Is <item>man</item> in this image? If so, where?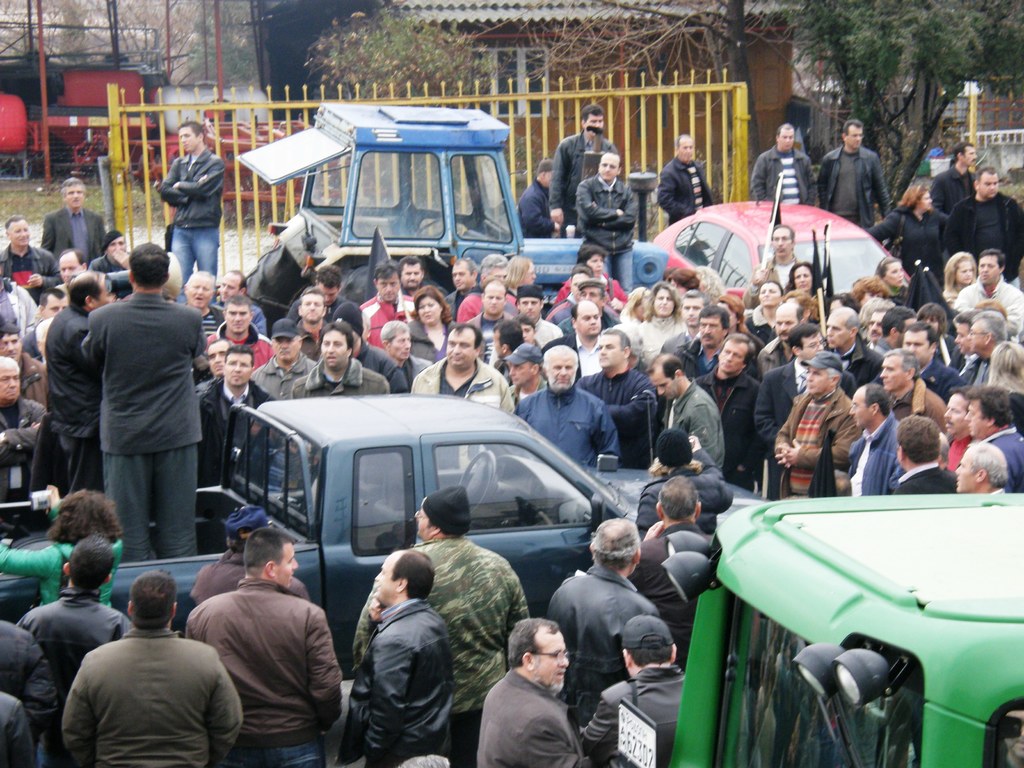
Yes, at [60,573,223,767].
